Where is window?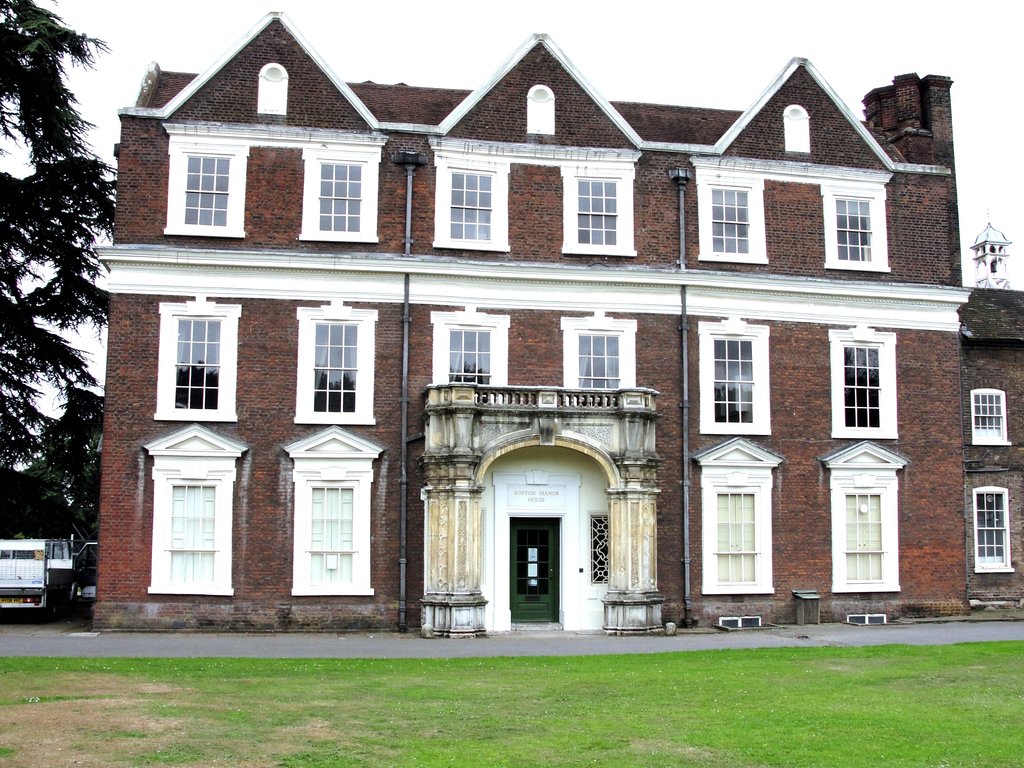
box=[696, 168, 772, 264].
